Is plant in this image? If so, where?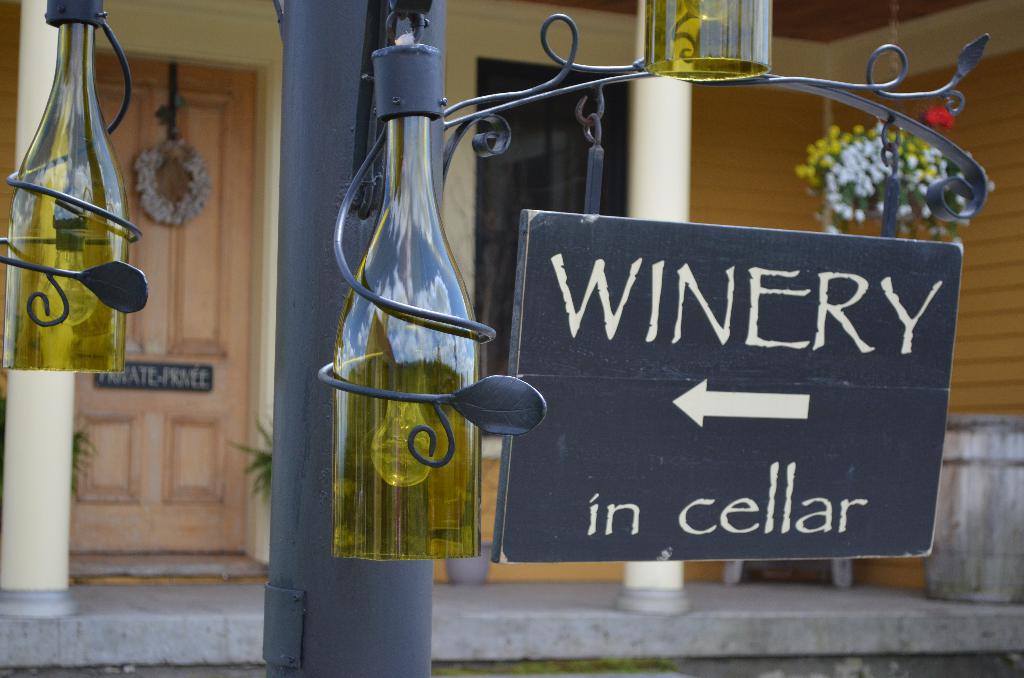
Yes, at <bbox>791, 103, 962, 234</bbox>.
